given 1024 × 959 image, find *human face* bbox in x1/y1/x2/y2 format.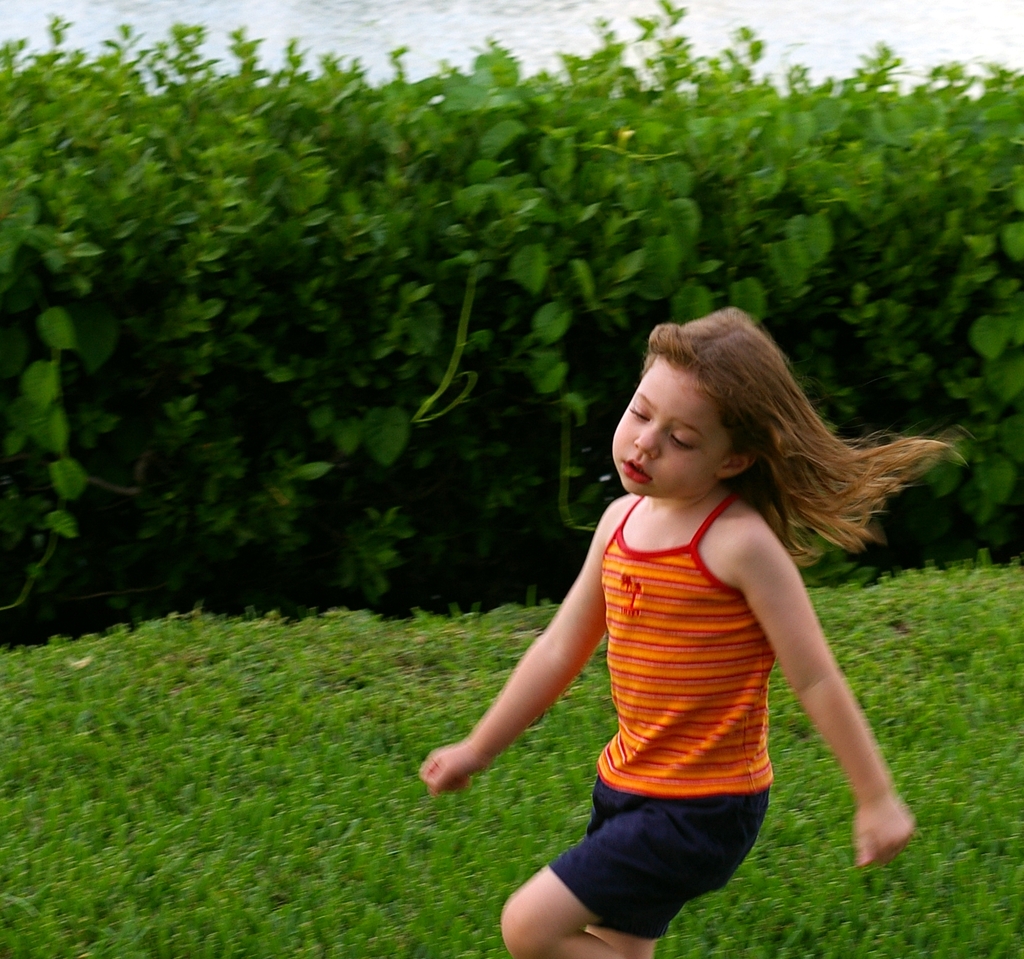
610/349/726/494.
